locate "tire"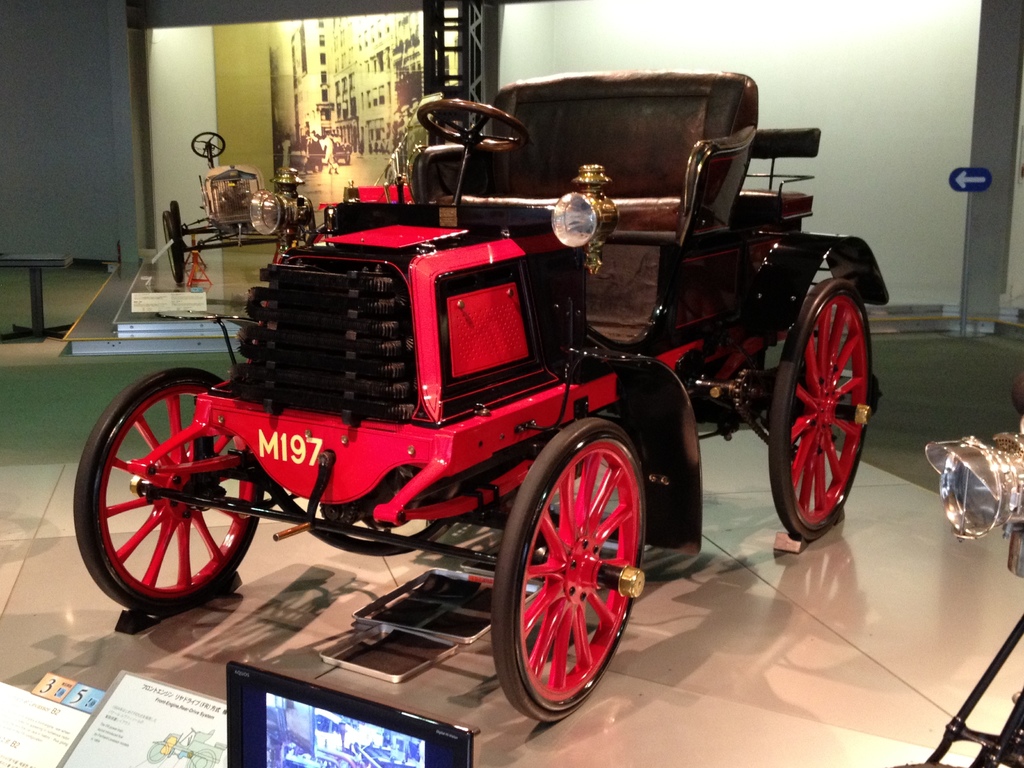
(left=294, top=195, right=314, bottom=248)
